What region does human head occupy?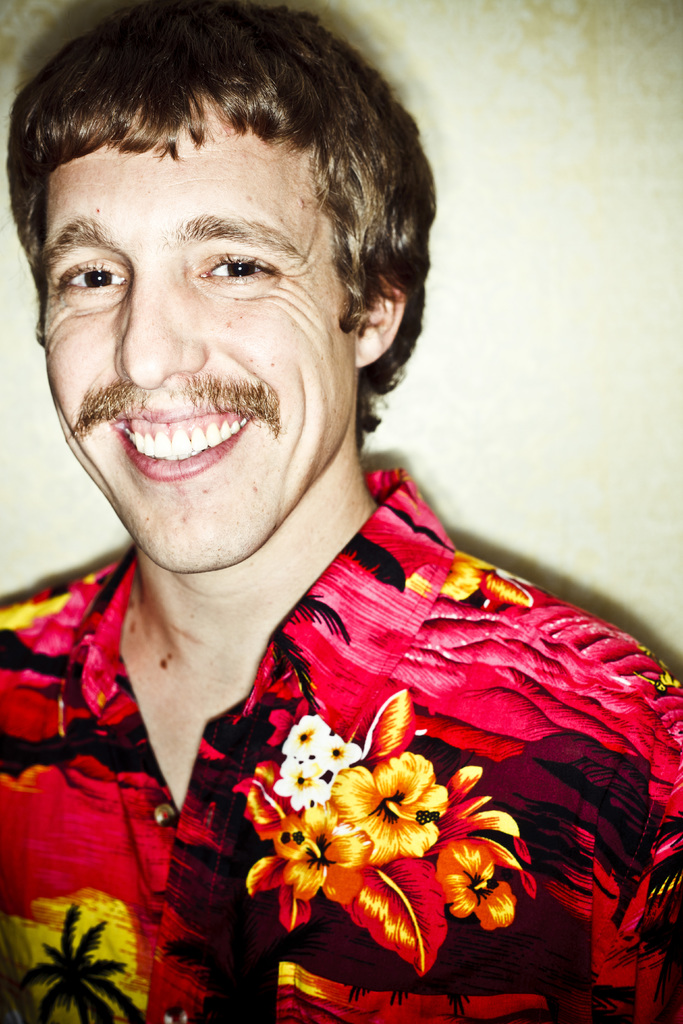
<region>3, 23, 399, 534</region>.
